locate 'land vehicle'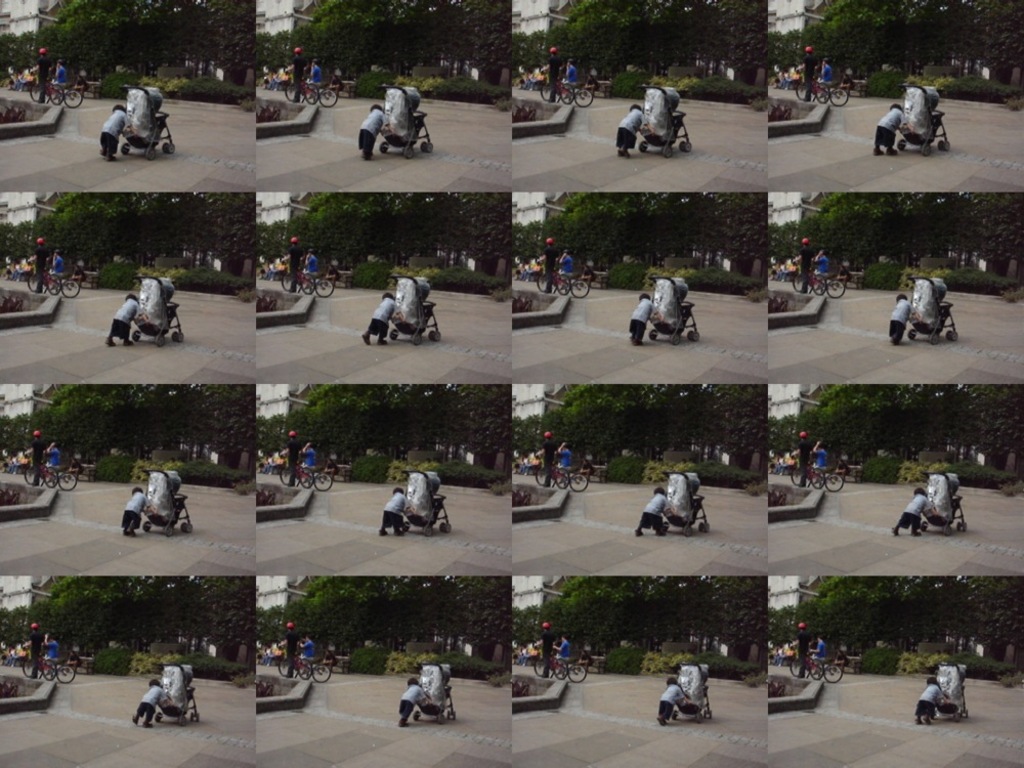
rect(938, 668, 969, 716)
